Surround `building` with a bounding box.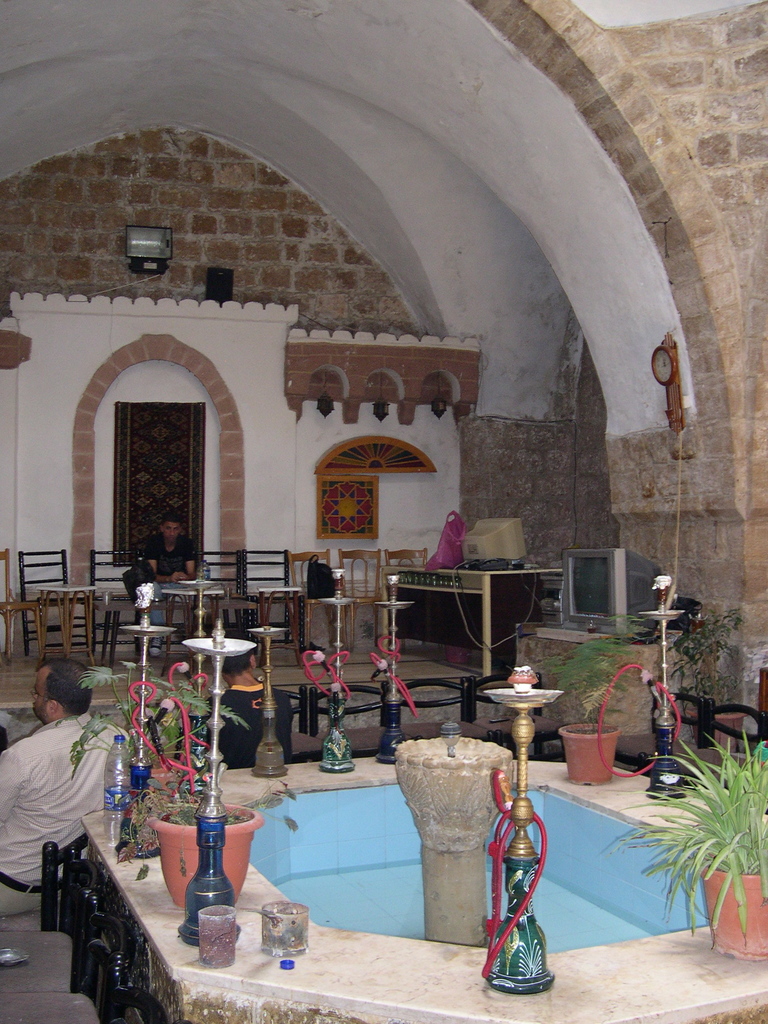
0, 0, 767, 1023.
